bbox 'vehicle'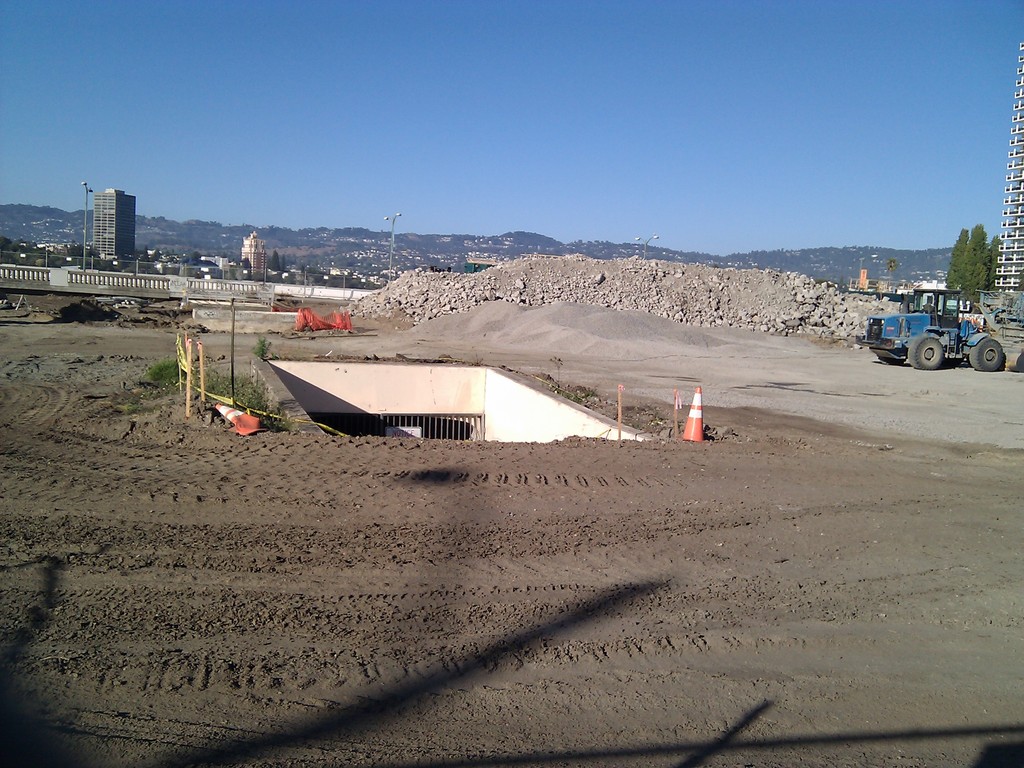
locate(878, 287, 1007, 361)
